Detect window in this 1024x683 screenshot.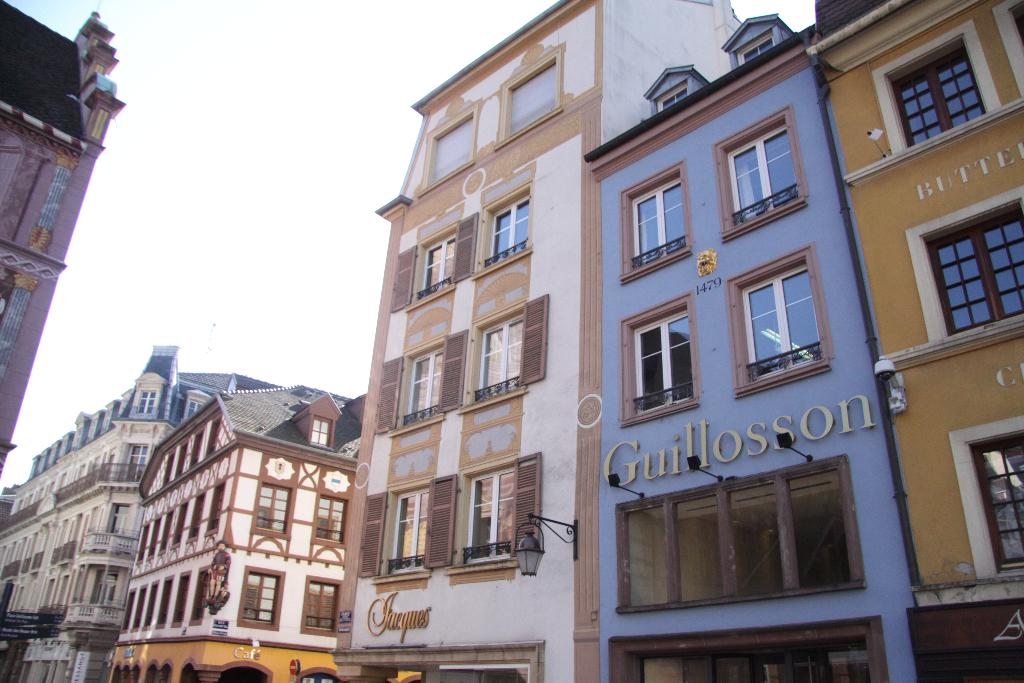
Detection: BBox(236, 567, 286, 630).
